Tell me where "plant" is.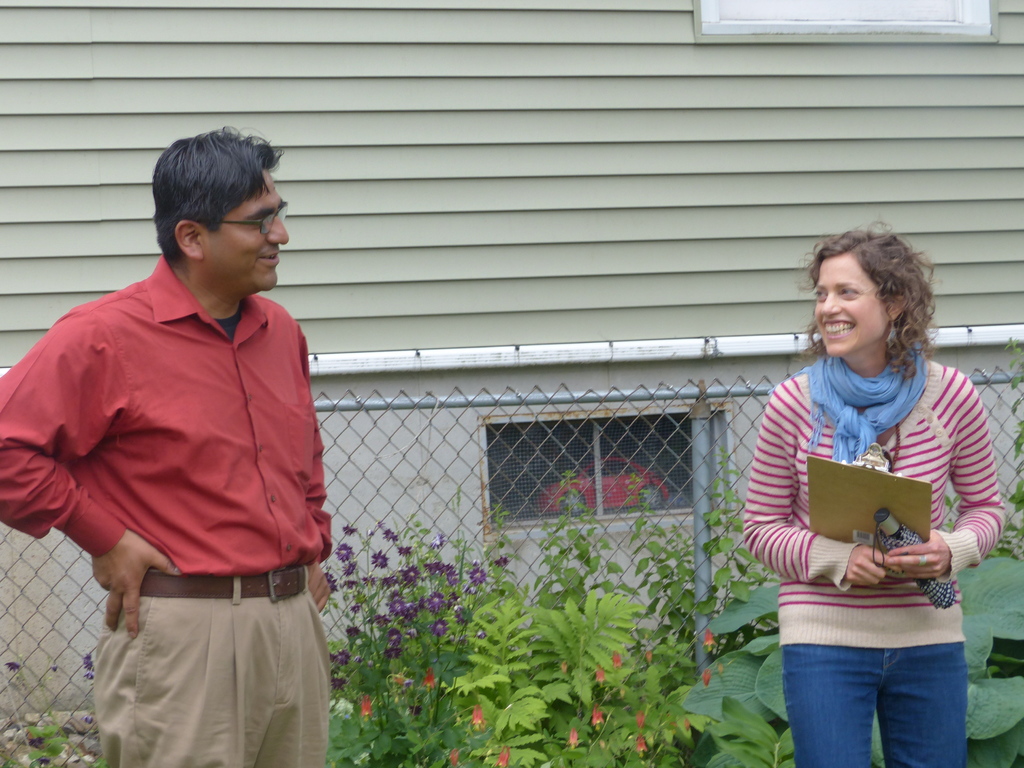
"plant" is at locate(5, 659, 29, 745).
